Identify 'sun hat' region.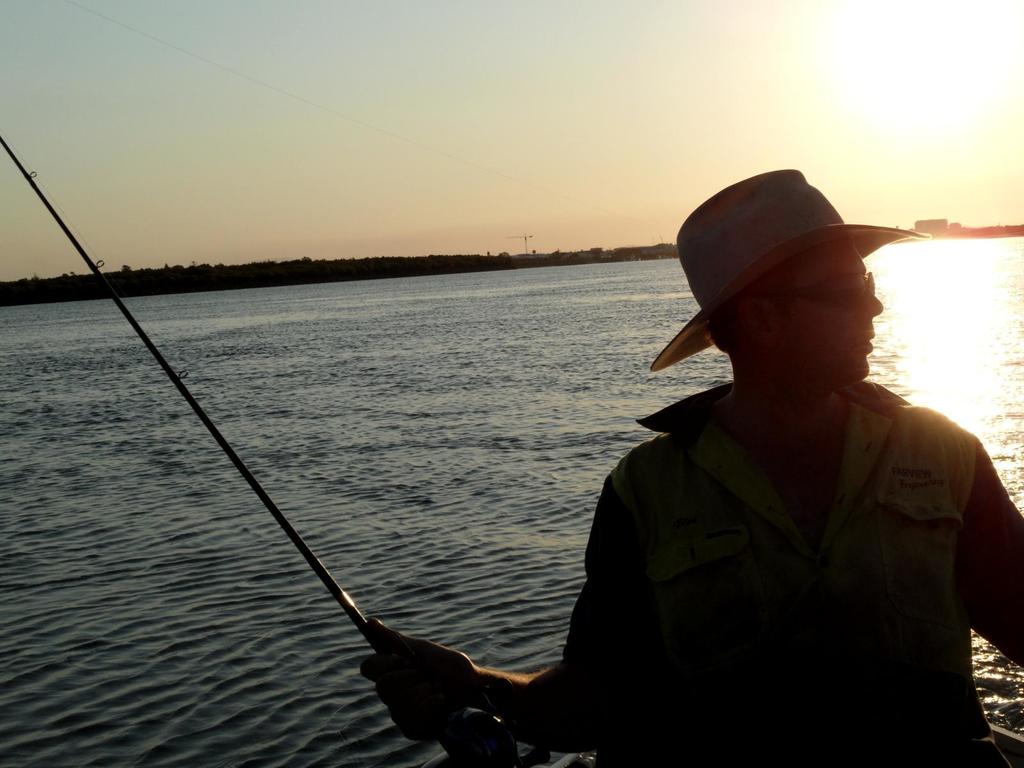
Region: select_region(653, 167, 932, 371).
